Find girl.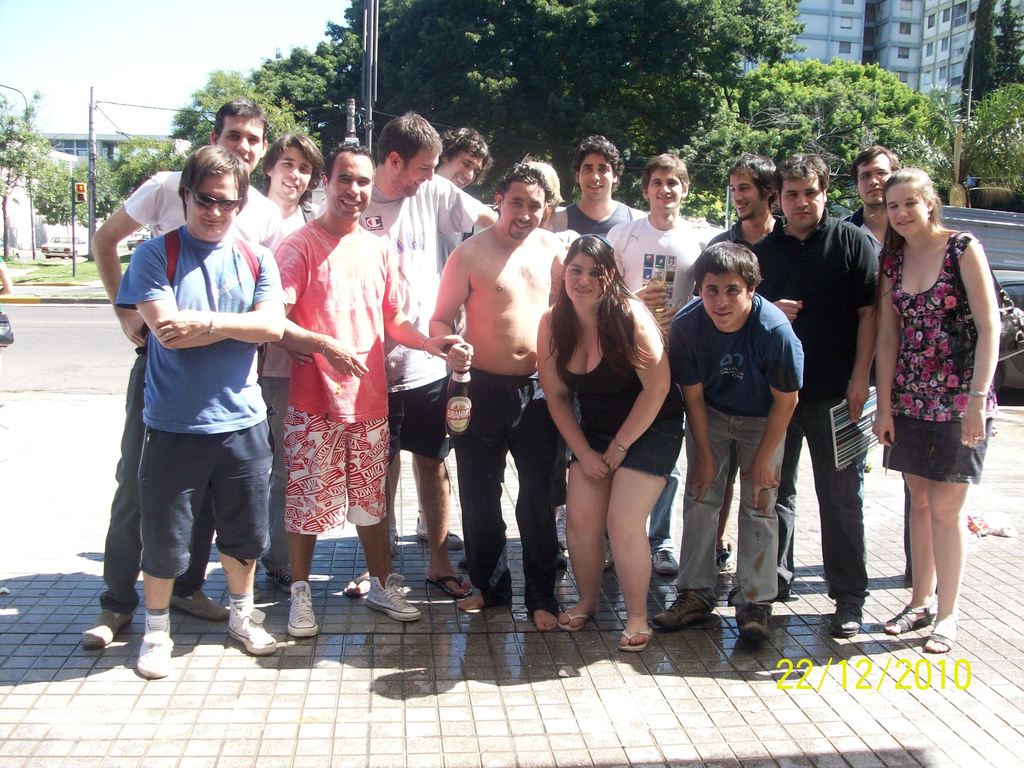
<box>536,226,680,653</box>.
